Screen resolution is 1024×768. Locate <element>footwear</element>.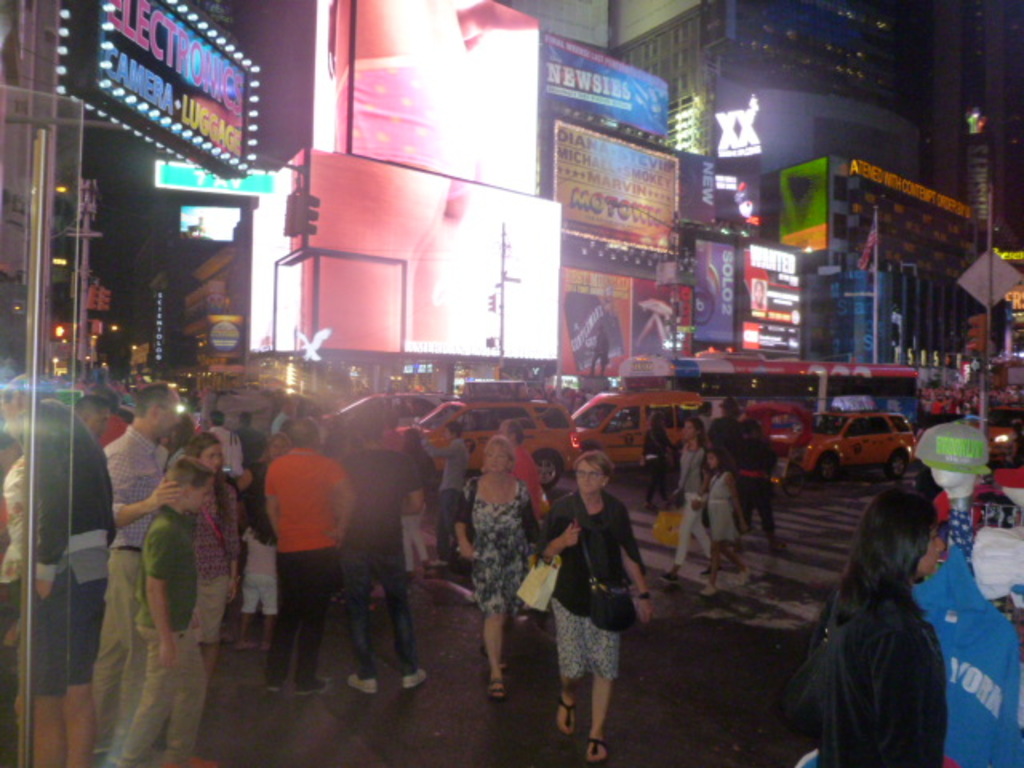
154:750:221:766.
